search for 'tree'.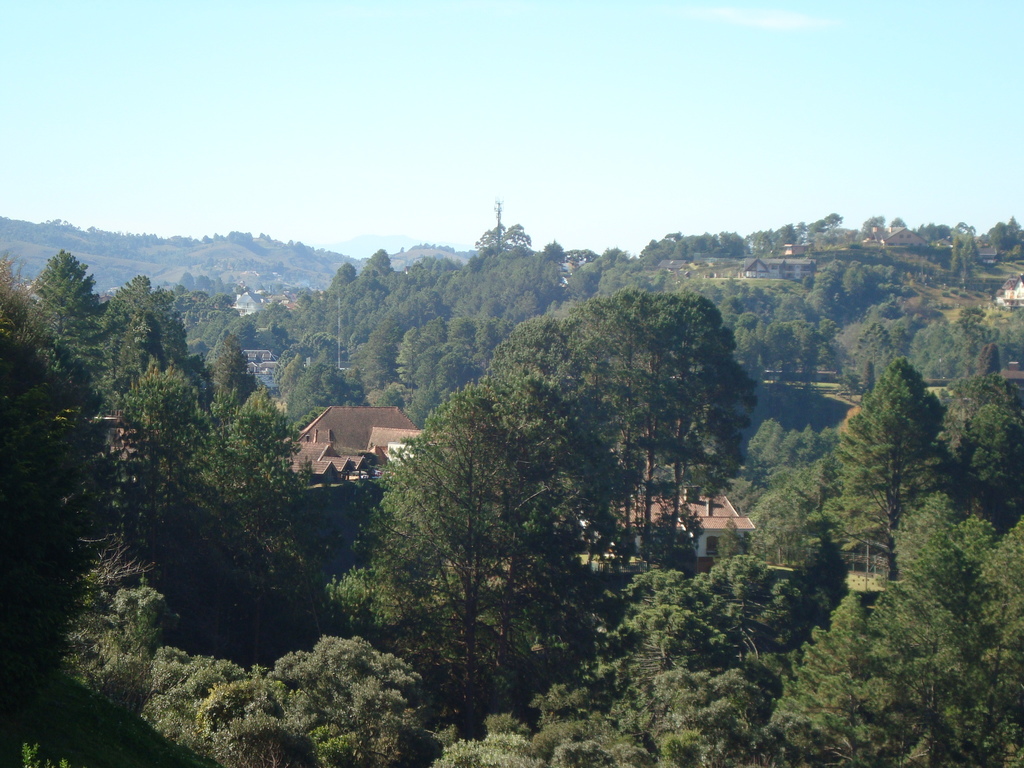
Found at x1=347, y1=380, x2=592, y2=726.
